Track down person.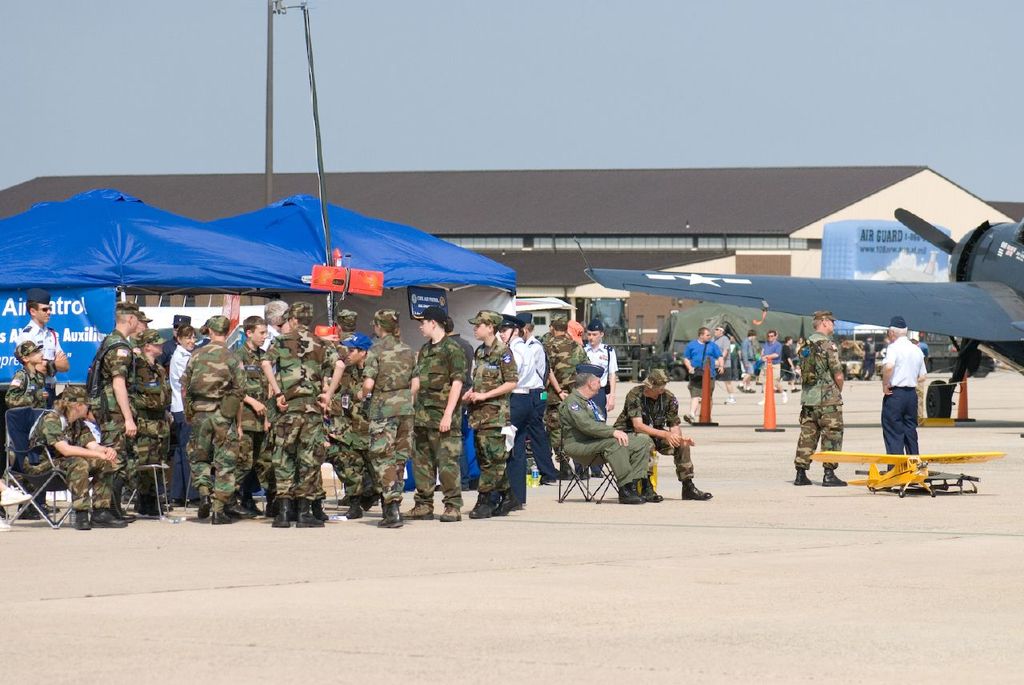
Tracked to bbox(464, 306, 522, 522).
